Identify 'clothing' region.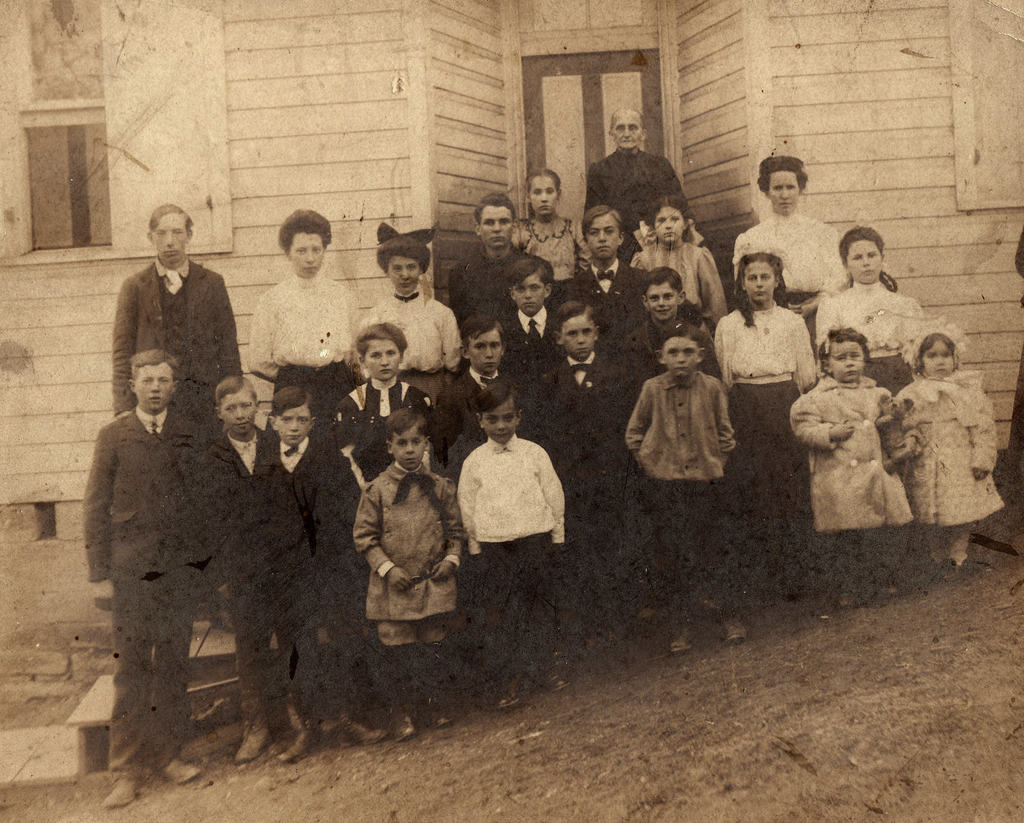
Region: x1=448, y1=247, x2=523, y2=329.
